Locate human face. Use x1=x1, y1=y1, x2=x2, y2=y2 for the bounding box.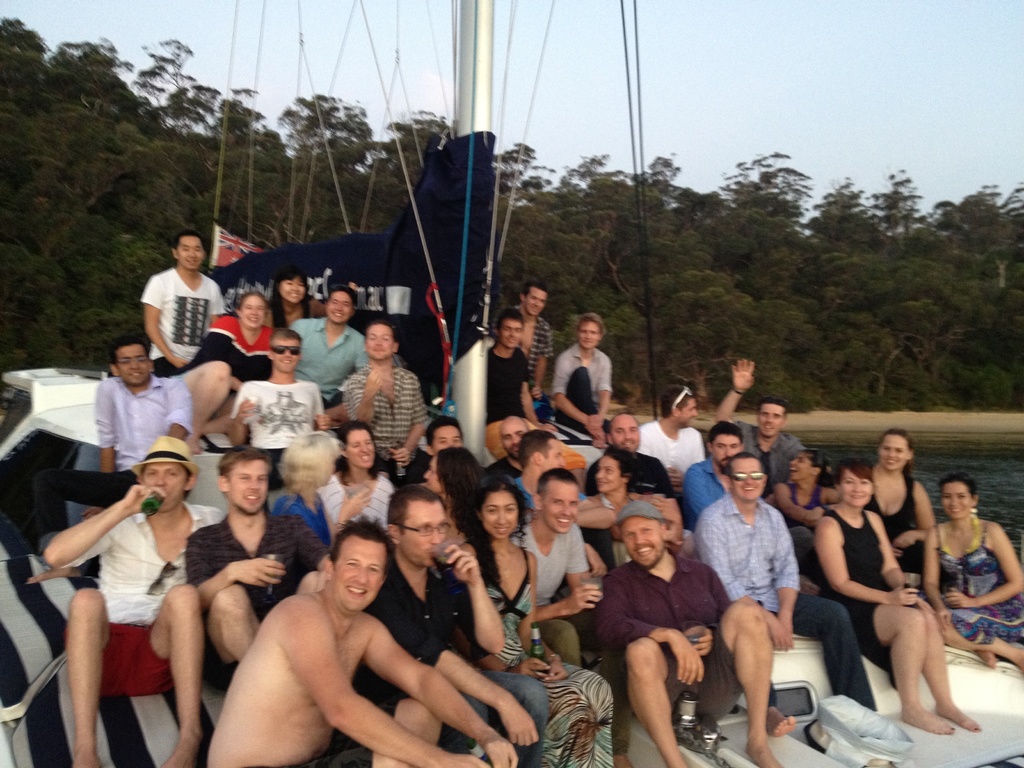
x1=118, y1=347, x2=150, y2=385.
